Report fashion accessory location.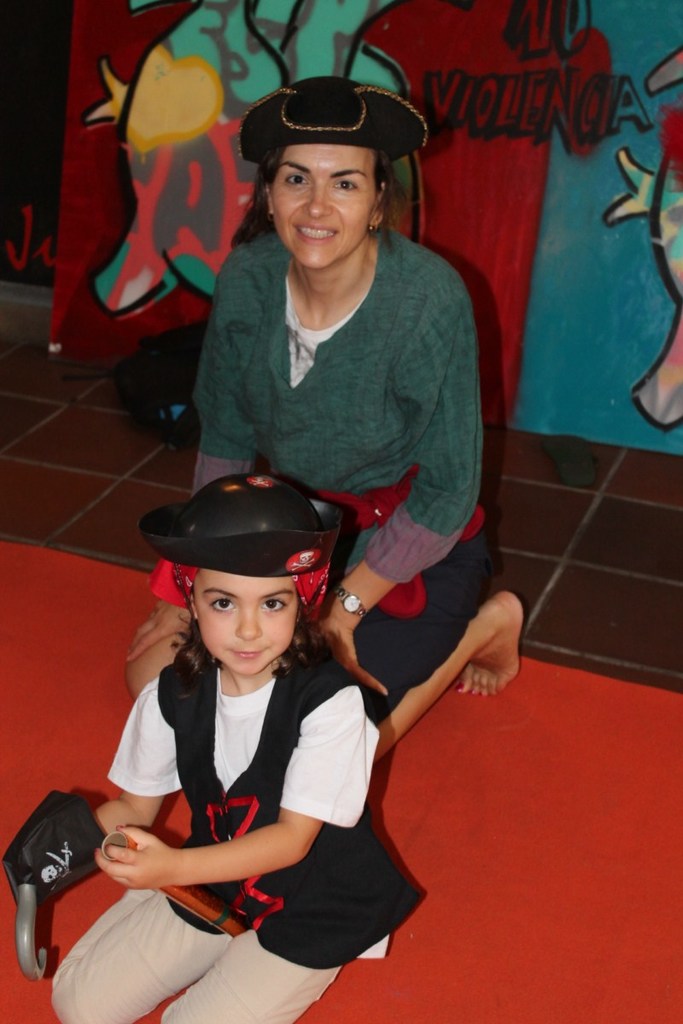
Report: (left=330, top=581, right=369, bottom=618).
